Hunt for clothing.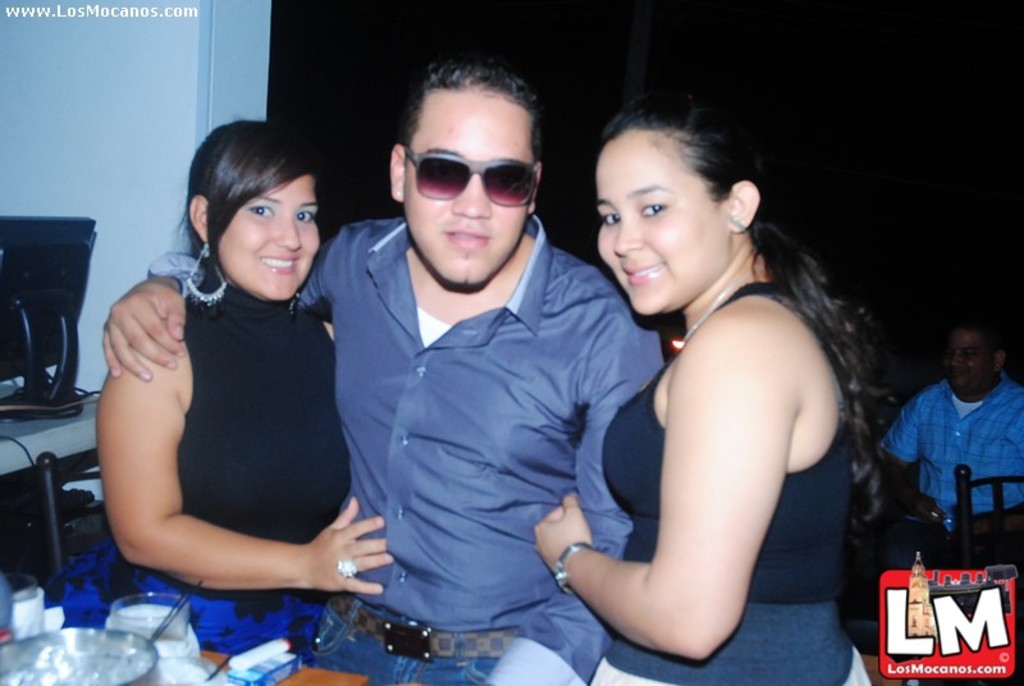
Hunted down at BBox(878, 372, 1023, 540).
